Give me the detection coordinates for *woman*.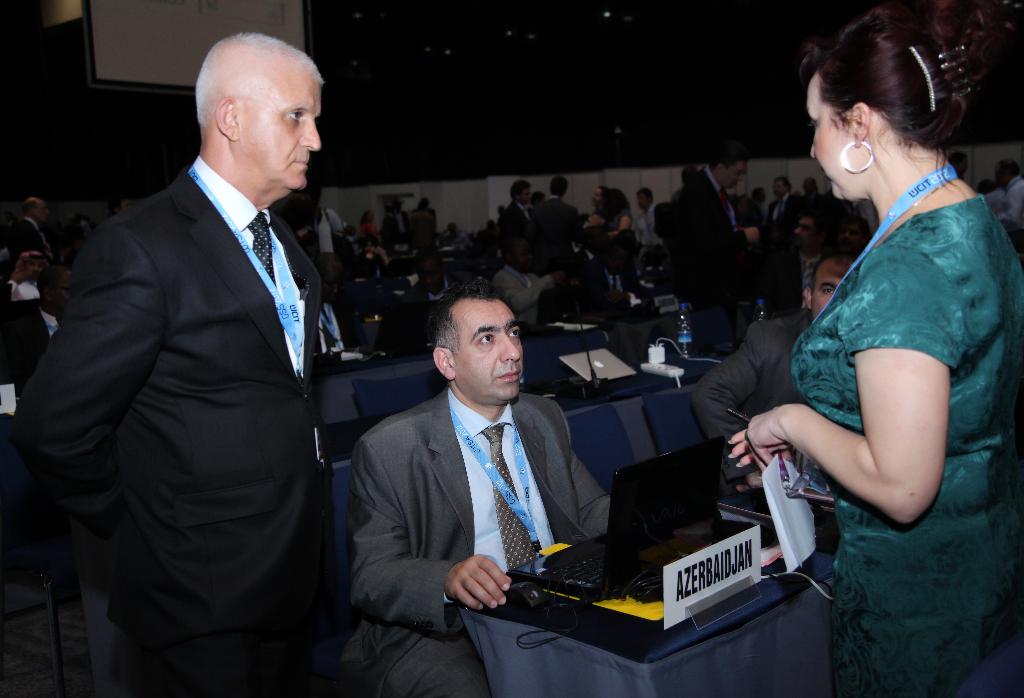
(left=598, top=191, right=631, bottom=238).
